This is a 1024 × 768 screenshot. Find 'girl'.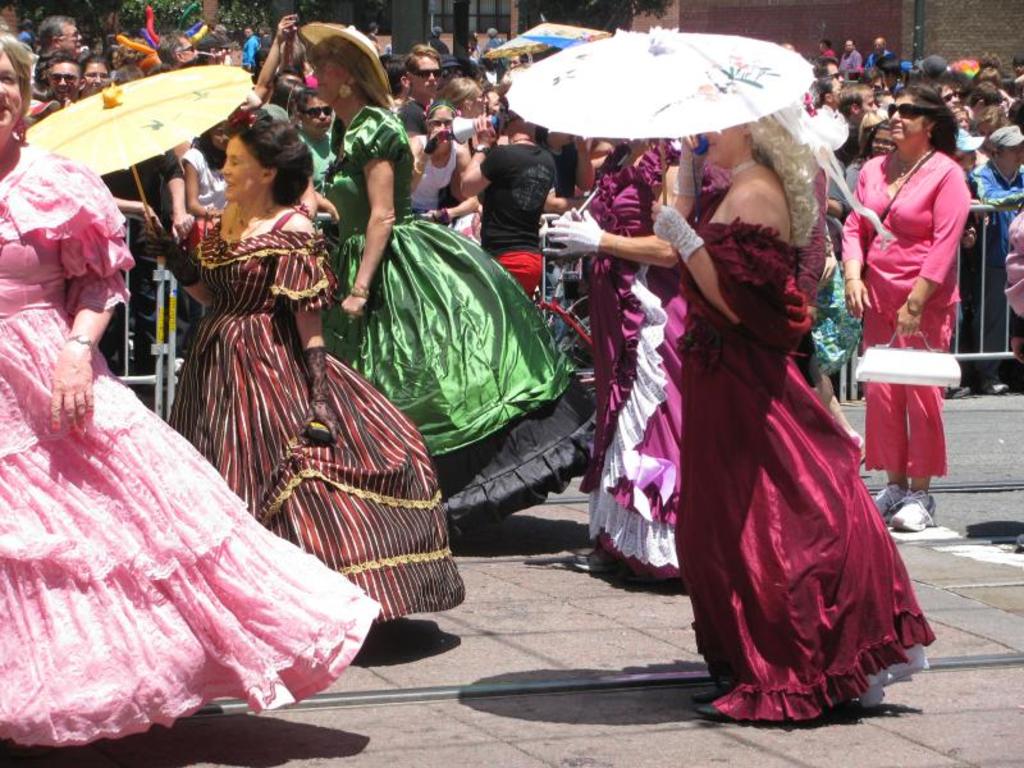
Bounding box: BBox(180, 124, 232, 248).
